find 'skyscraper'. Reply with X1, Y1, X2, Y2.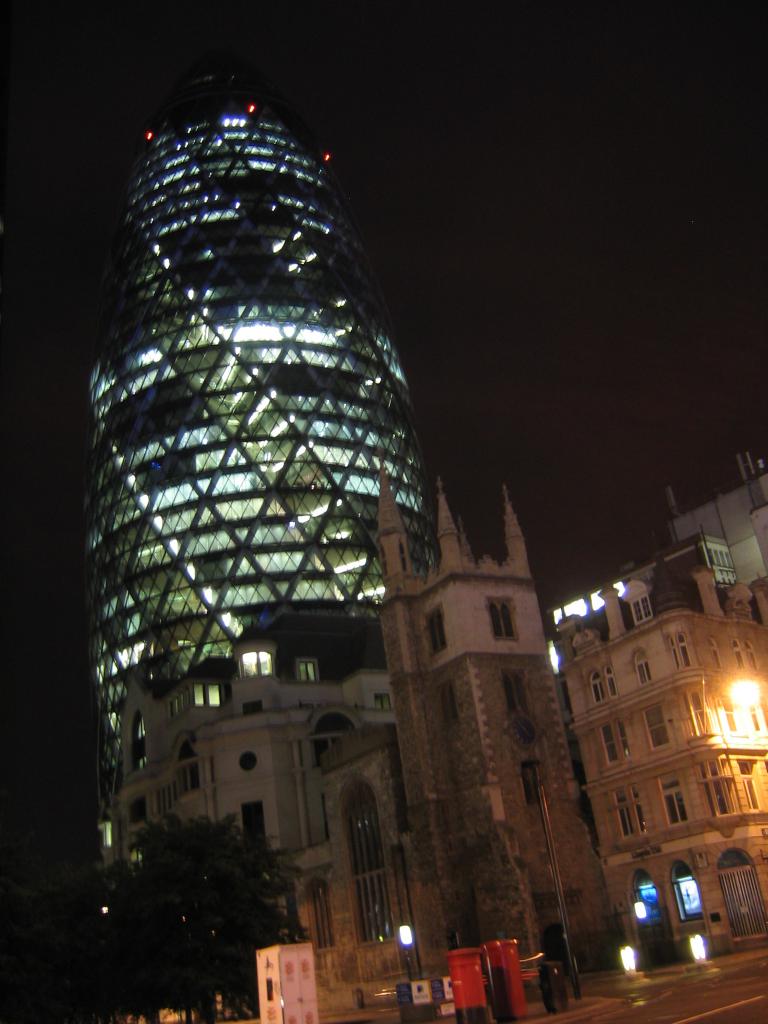
374, 477, 626, 998.
